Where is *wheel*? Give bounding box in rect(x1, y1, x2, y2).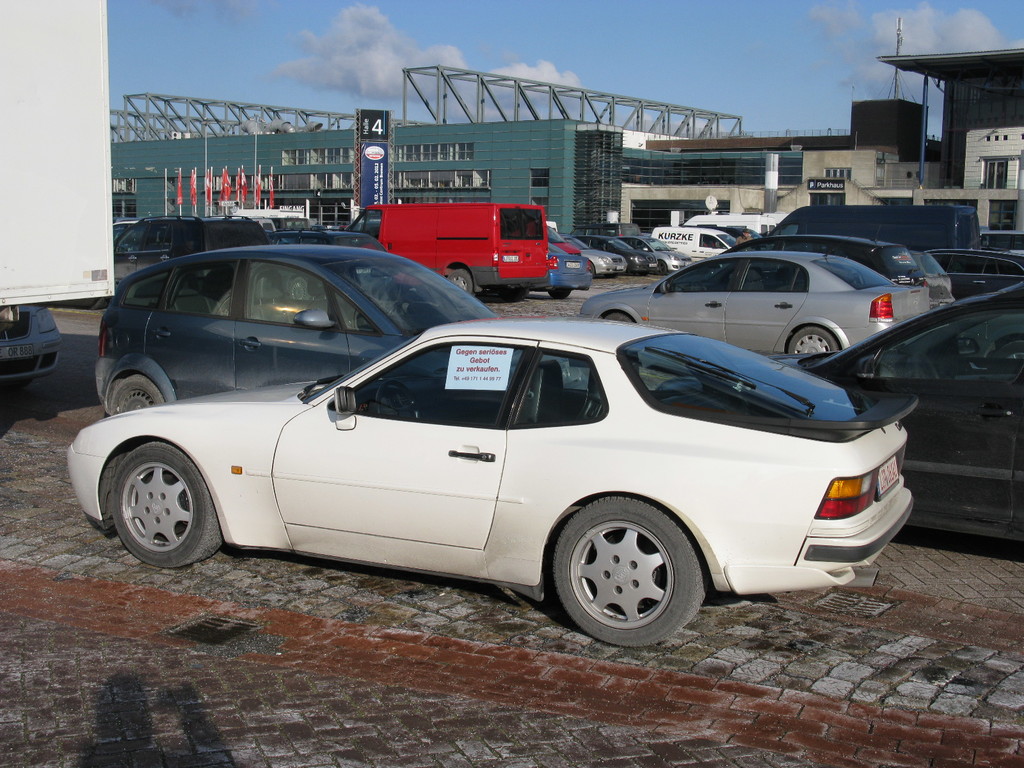
rect(660, 259, 671, 276).
